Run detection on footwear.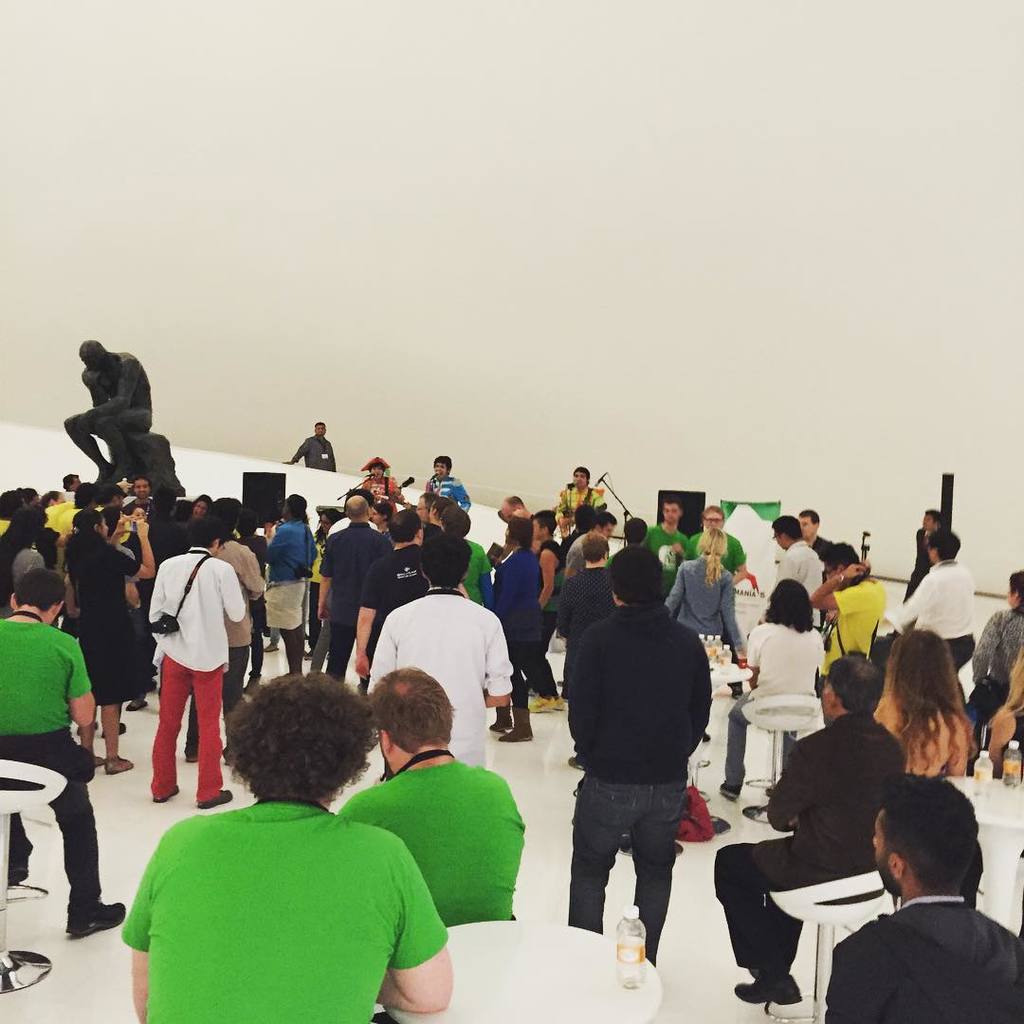
Result: x1=106 y1=749 x2=133 y2=776.
